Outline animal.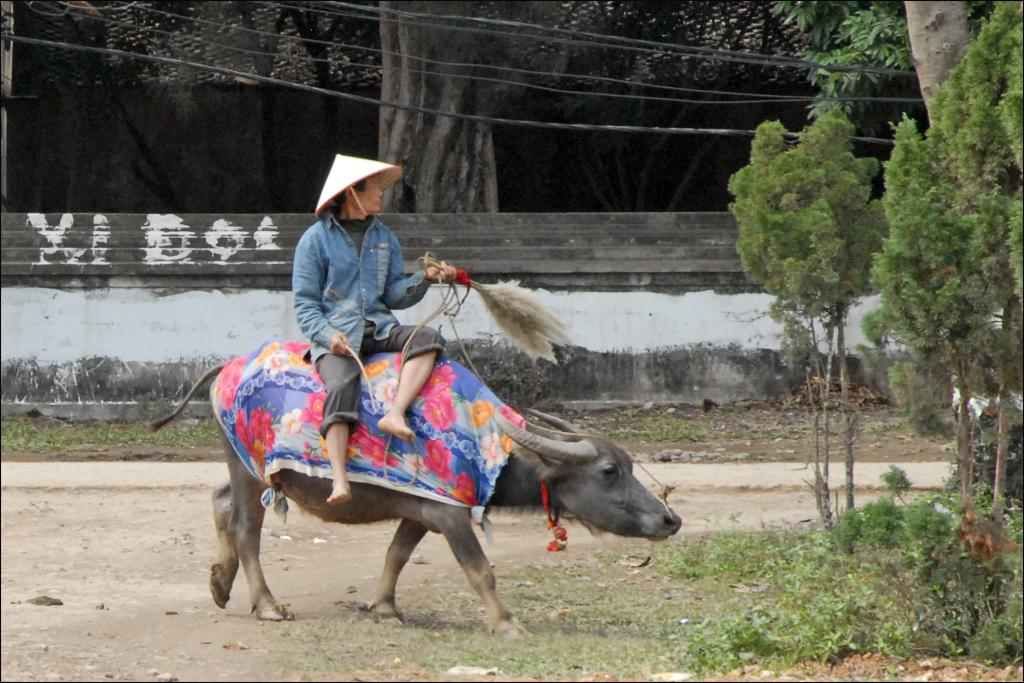
Outline: pyautogui.locateOnScreen(145, 349, 691, 628).
